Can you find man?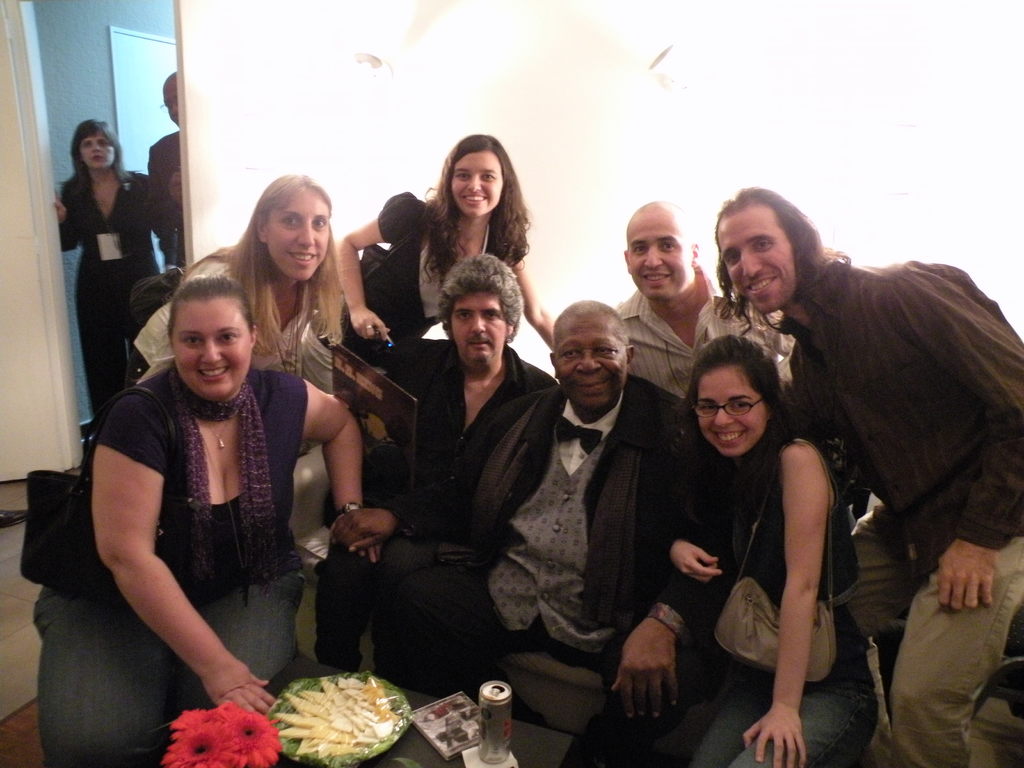
Yes, bounding box: (x1=148, y1=69, x2=188, y2=276).
